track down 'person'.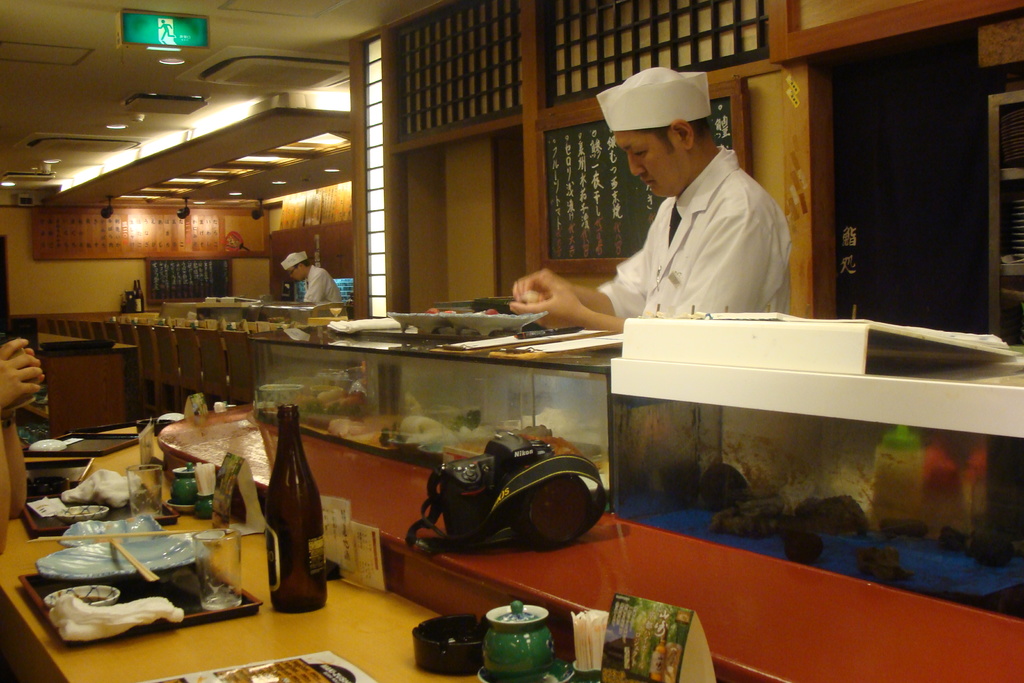
Tracked to 283 247 340 331.
